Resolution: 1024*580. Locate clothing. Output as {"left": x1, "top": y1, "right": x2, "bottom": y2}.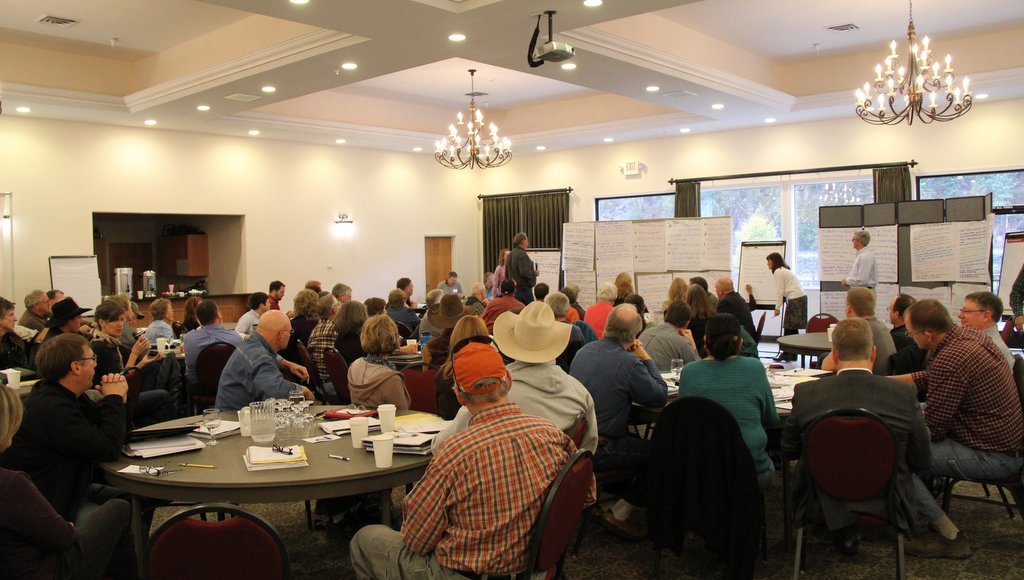
{"left": 685, "top": 313, "right": 712, "bottom": 360}.
